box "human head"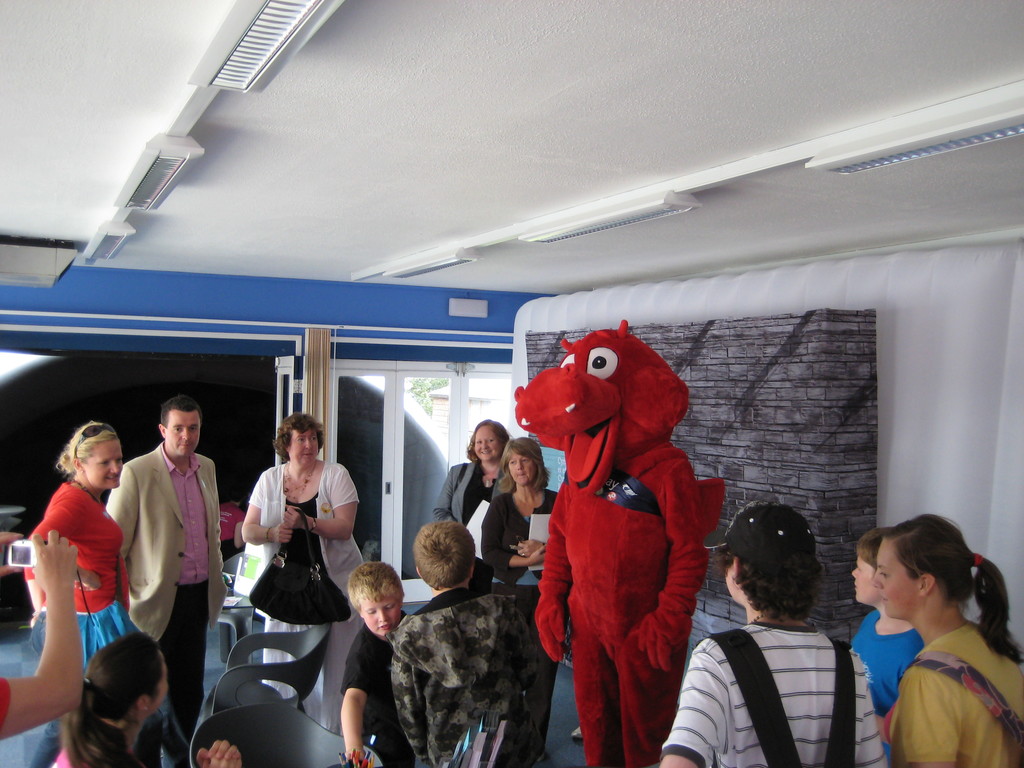
Rect(161, 396, 204, 461)
